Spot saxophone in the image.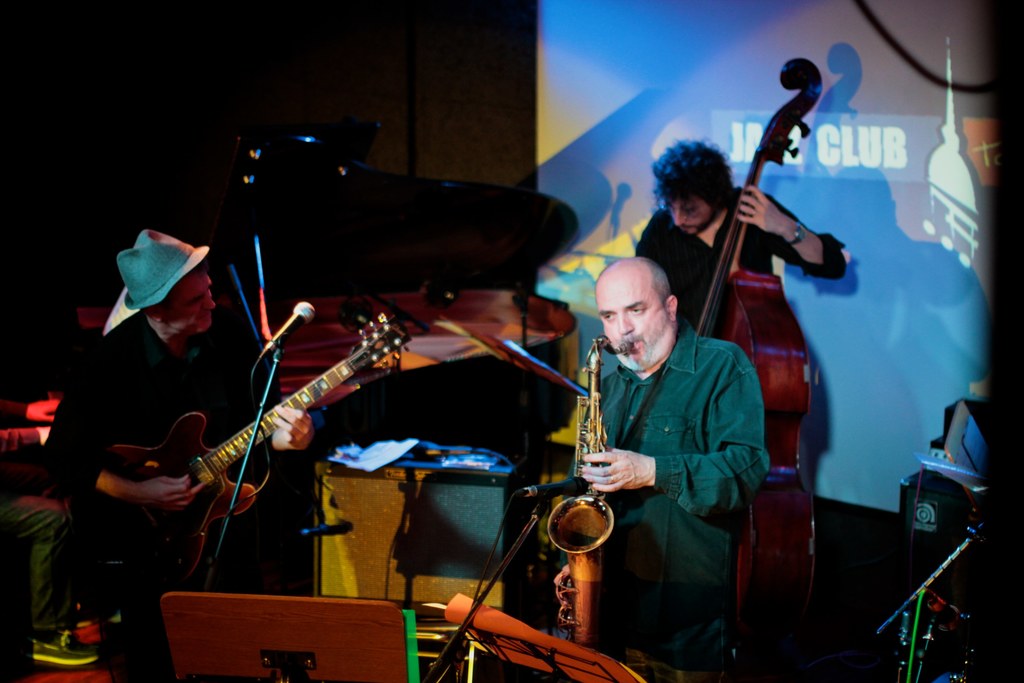
saxophone found at 545:332:635:654.
